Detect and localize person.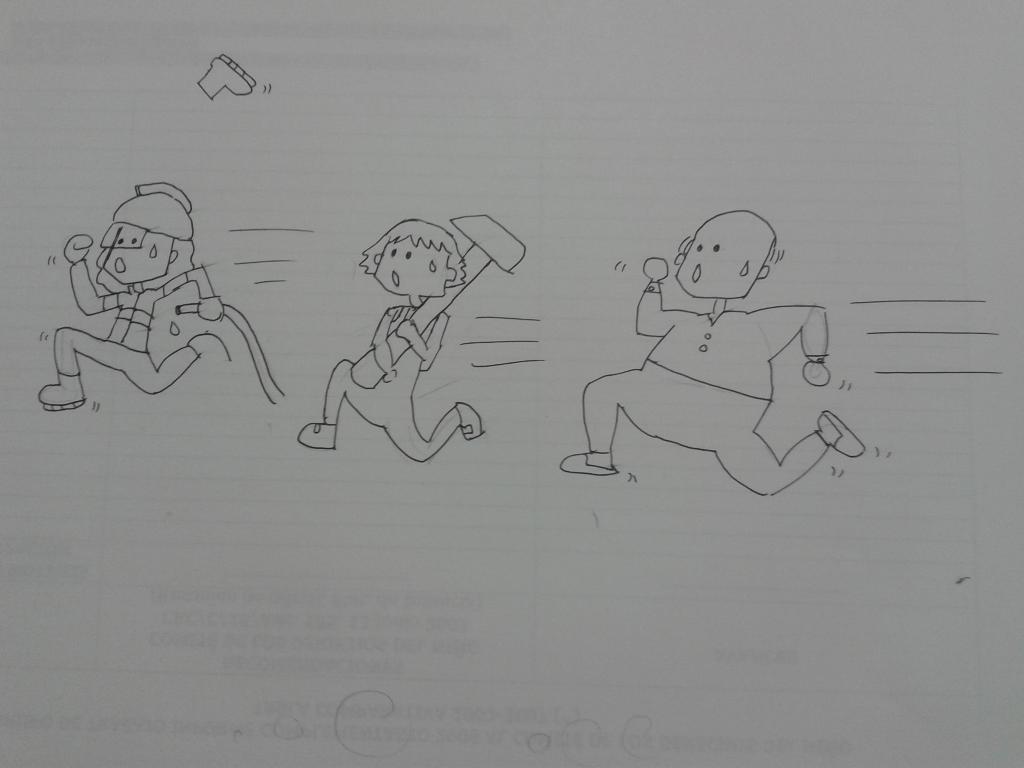
Localized at left=559, top=208, right=865, bottom=498.
